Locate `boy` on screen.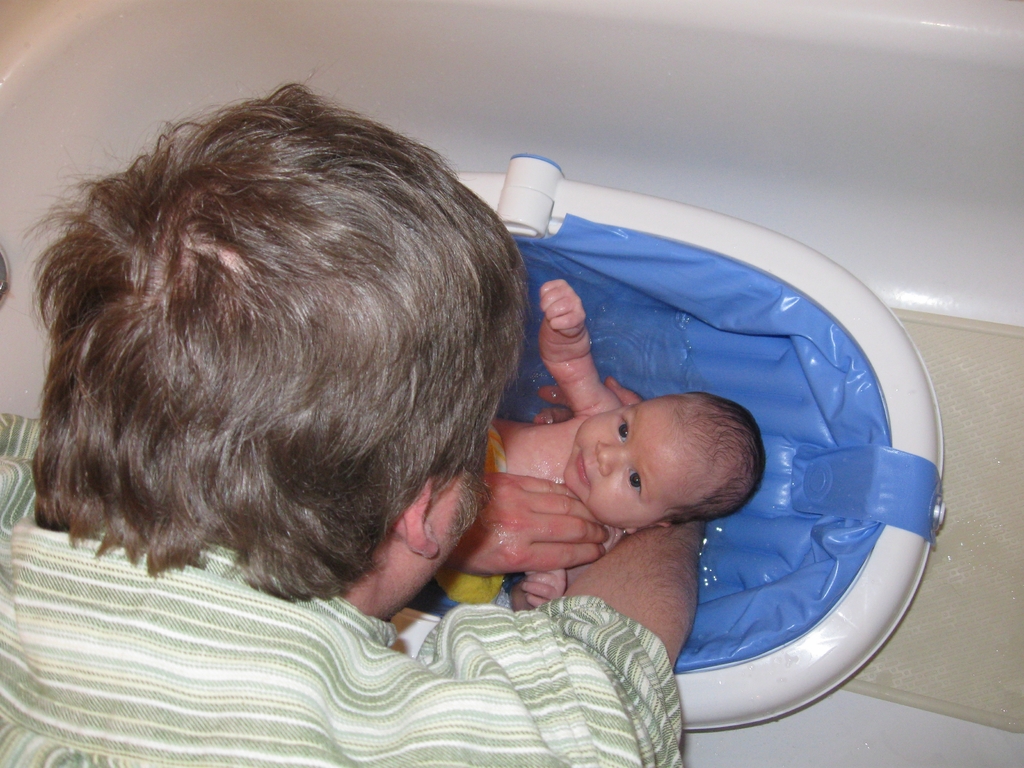
On screen at crop(486, 272, 769, 613).
